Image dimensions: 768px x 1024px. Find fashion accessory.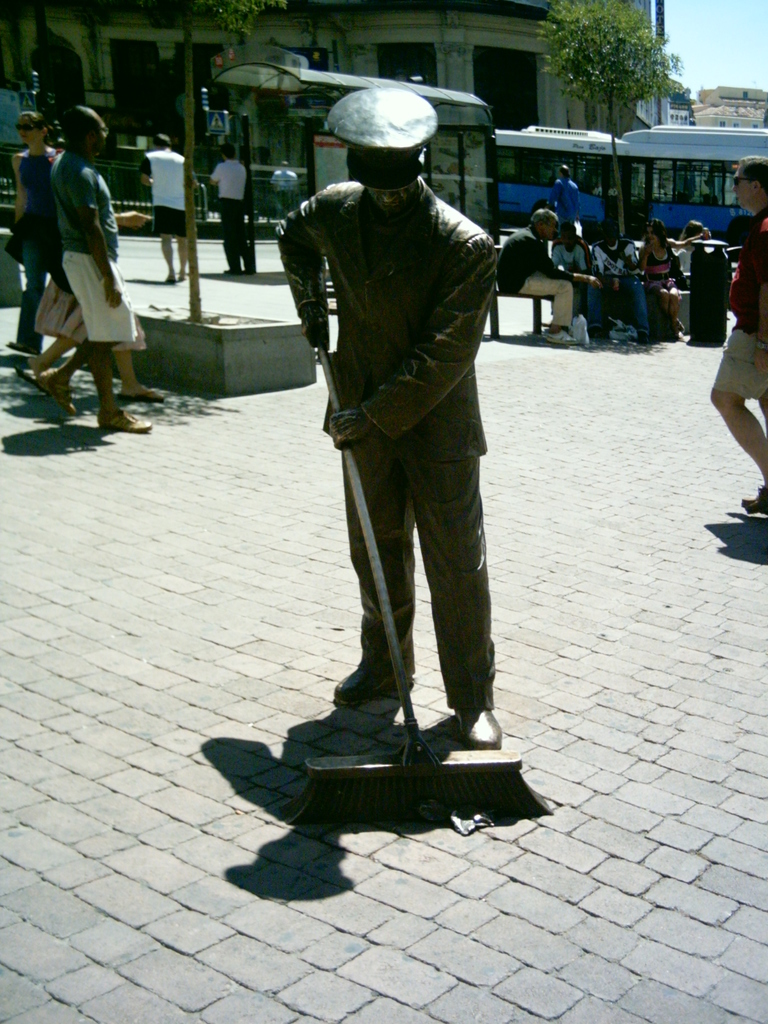
(left=746, top=487, right=767, bottom=513).
